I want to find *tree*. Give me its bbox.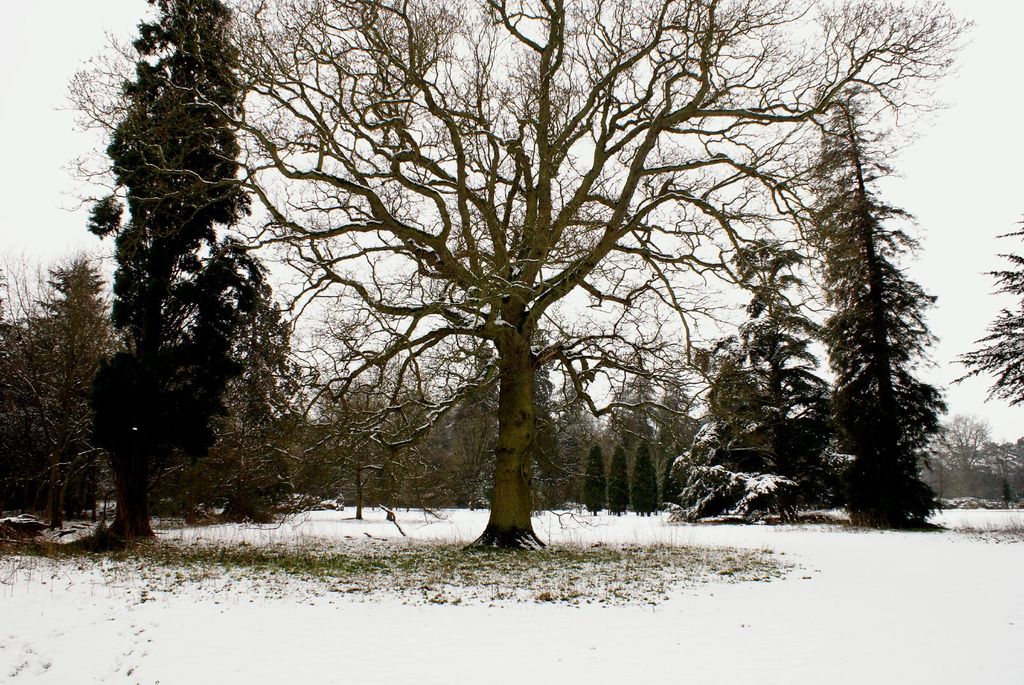
locate(656, 333, 787, 514).
